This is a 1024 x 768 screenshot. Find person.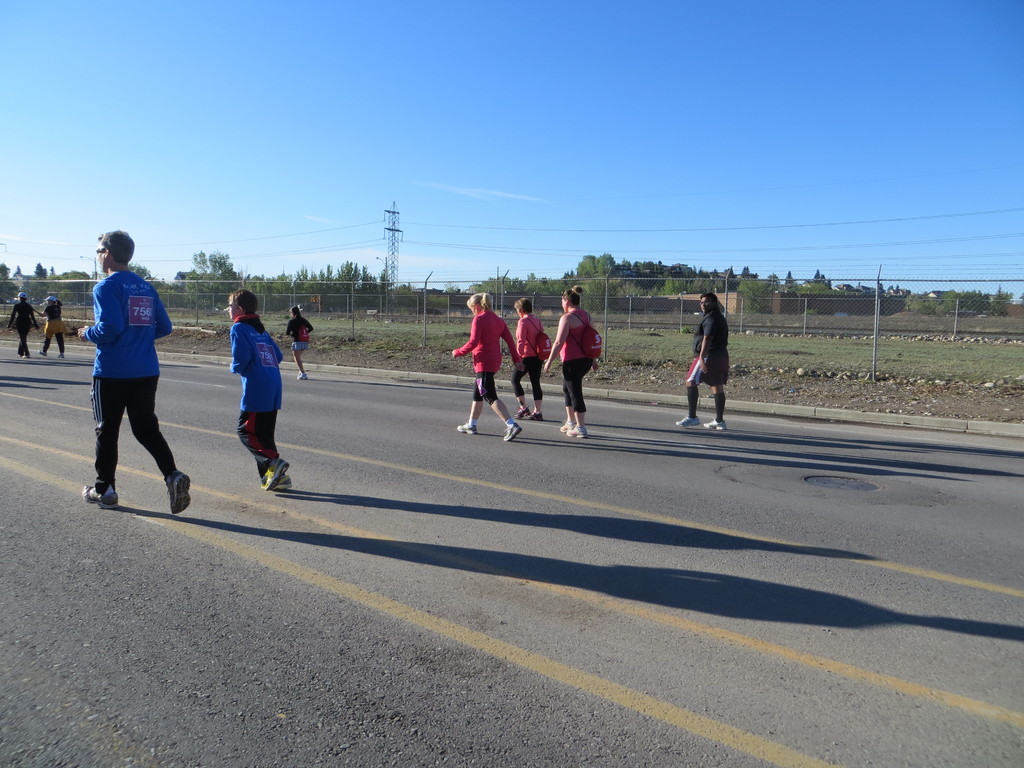
Bounding box: Rect(514, 298, 543, 421).
